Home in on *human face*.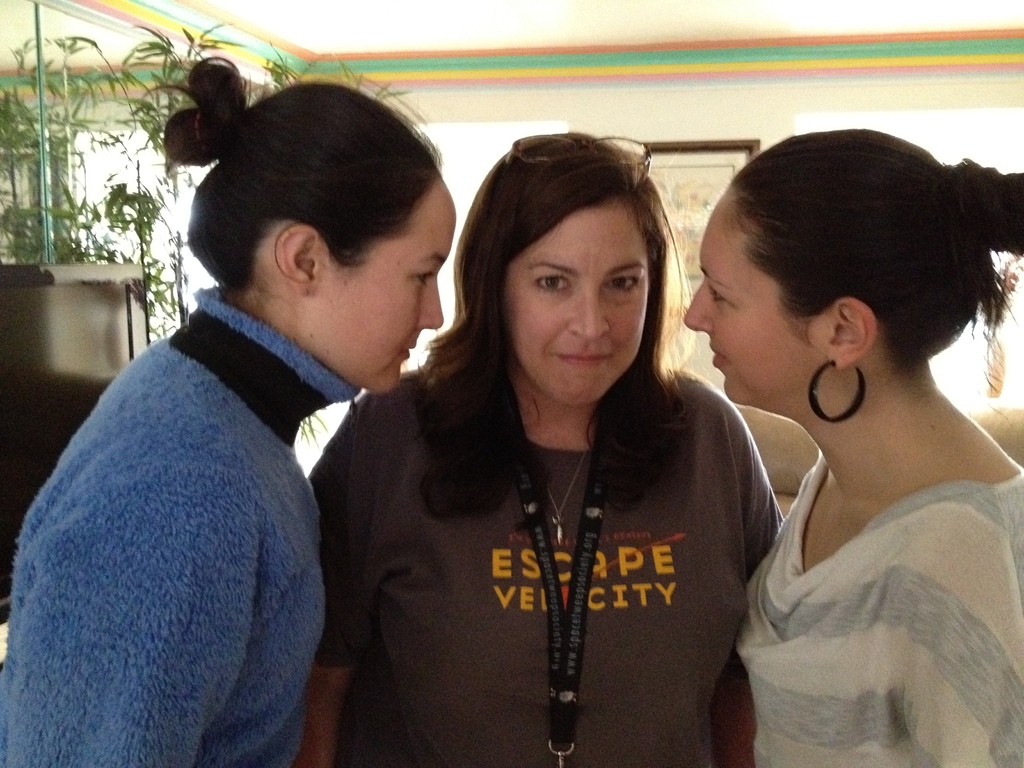
Homed in at {"x1": 499, "y1": 198, "x2": 649, "y2": 404}.
